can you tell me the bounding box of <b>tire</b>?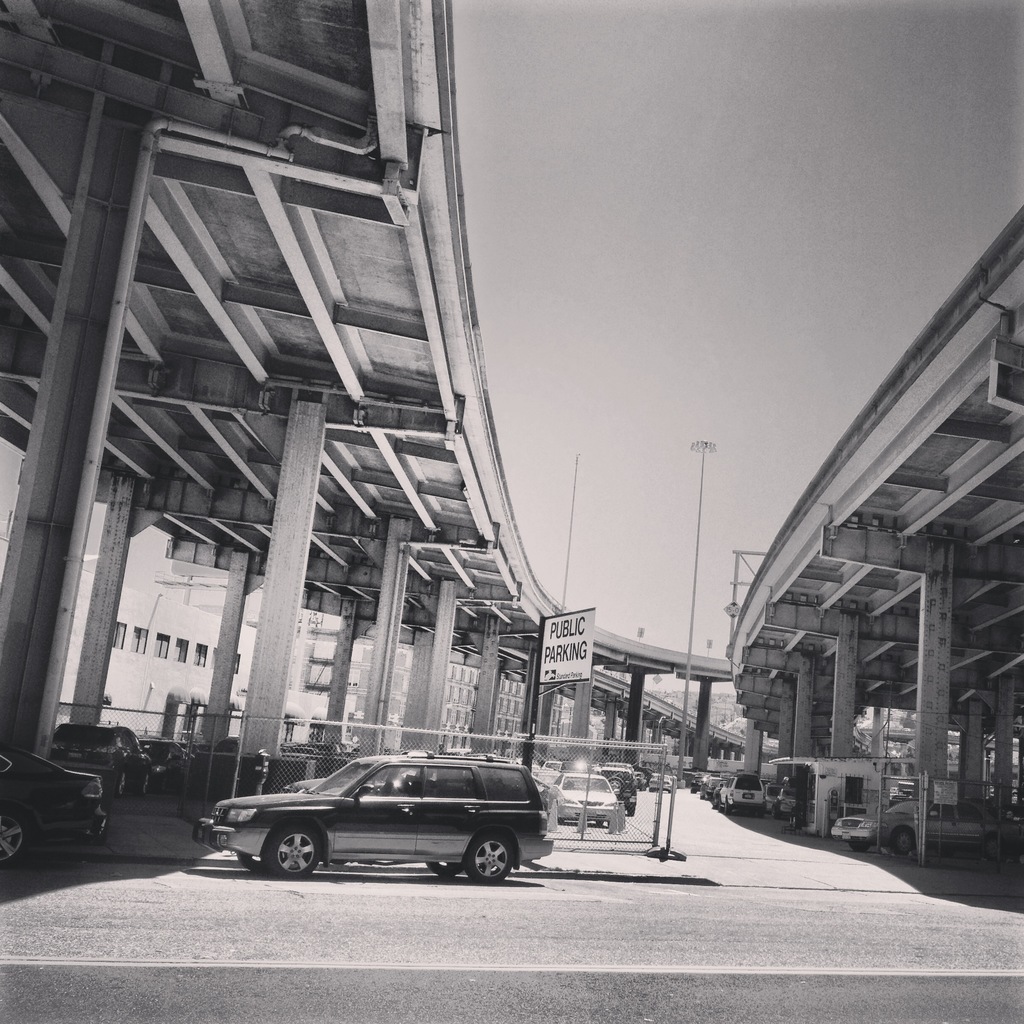
bbox=[650, 788, 655, 792].
